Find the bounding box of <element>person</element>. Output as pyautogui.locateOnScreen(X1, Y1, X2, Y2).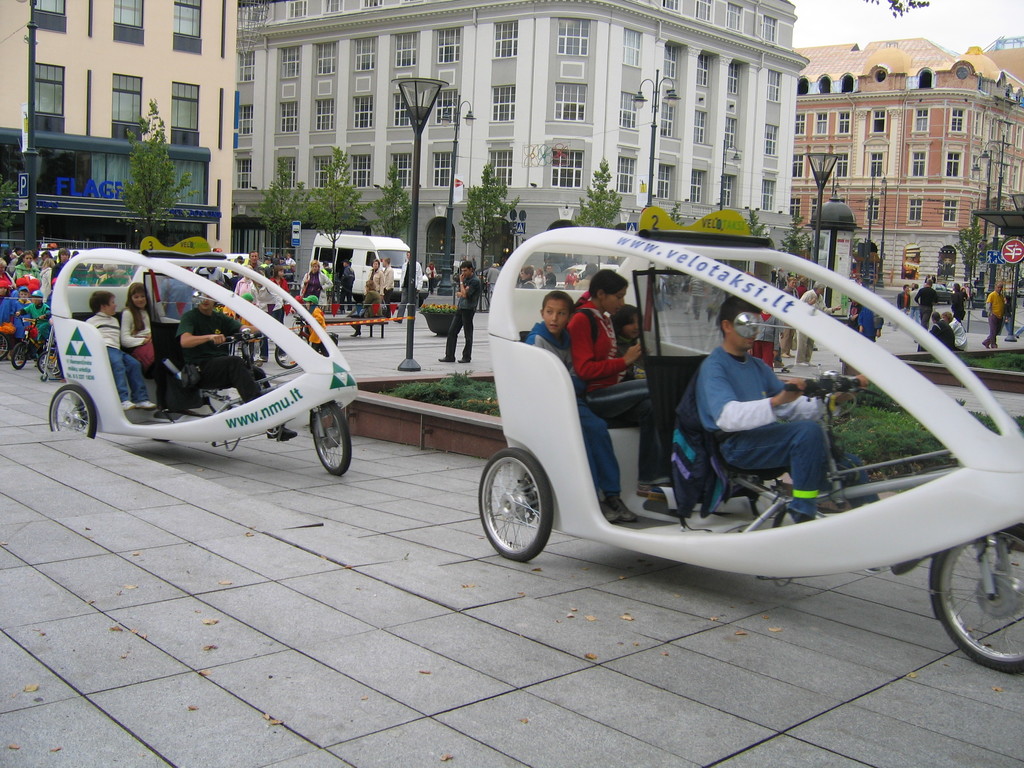
pyautogui.locateOnScreen(523, 292, 637, 528).
